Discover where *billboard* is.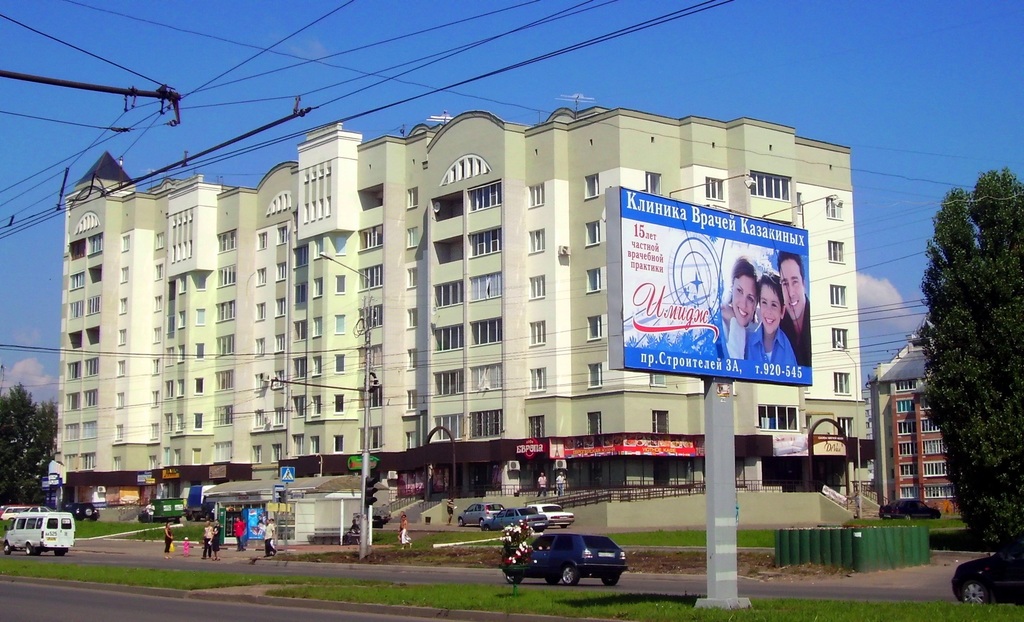
Discovered at x1=607, y1=199, x2=819, y2=389.
